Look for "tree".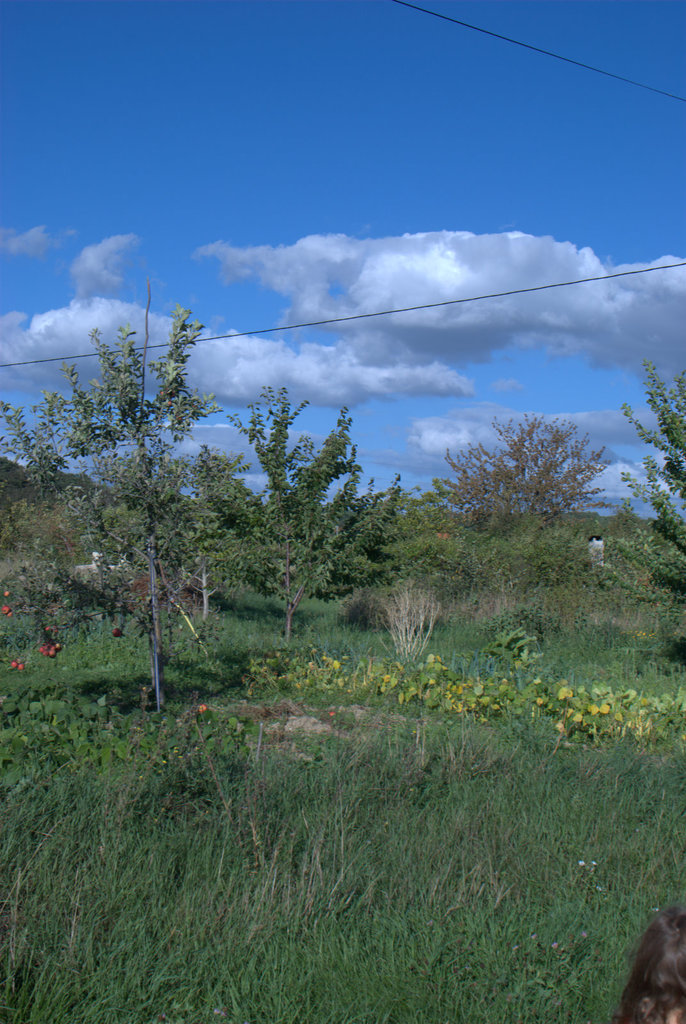
Found: bbox=[603, 356, 685, 625].
